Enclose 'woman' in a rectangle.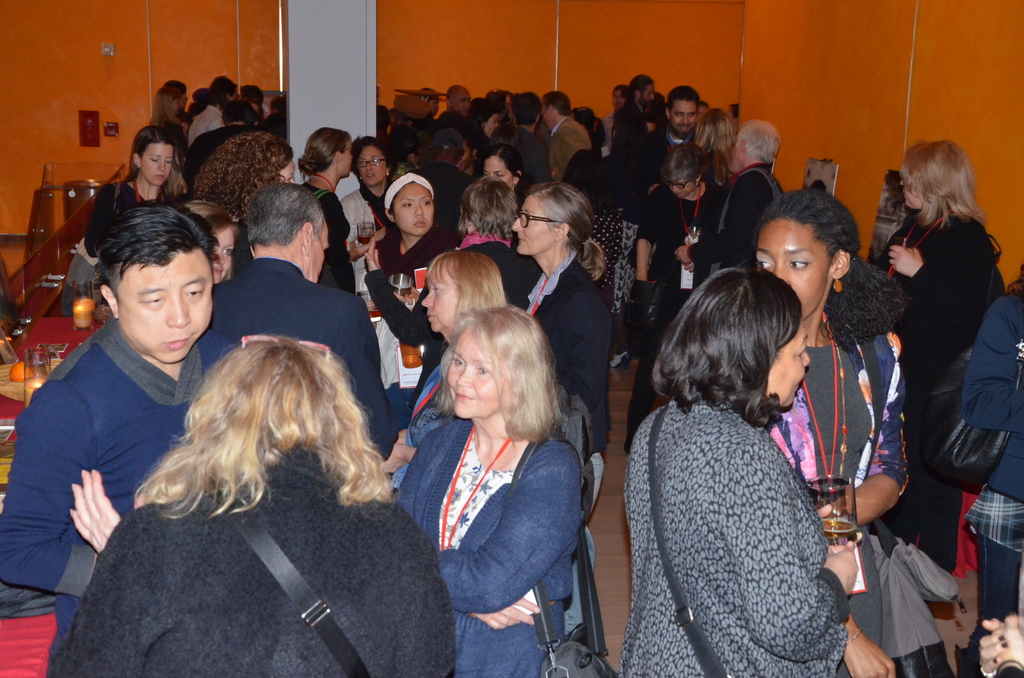
left=194, top=128, right=296, bottom=252.
